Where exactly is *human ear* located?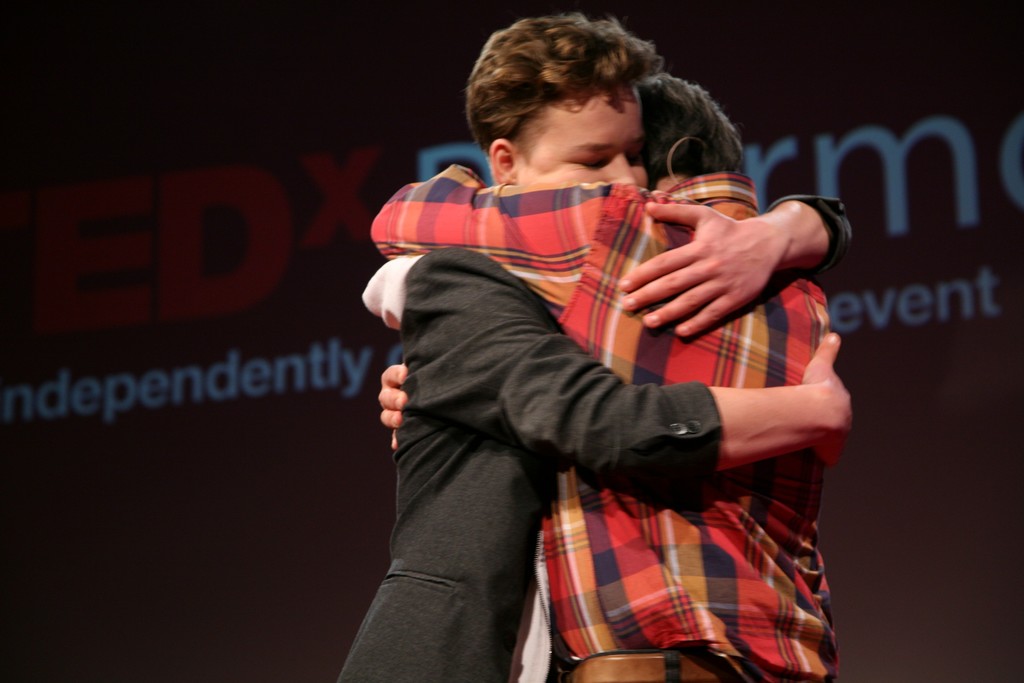
Its bounding box is (493, 138, 513, 192).
